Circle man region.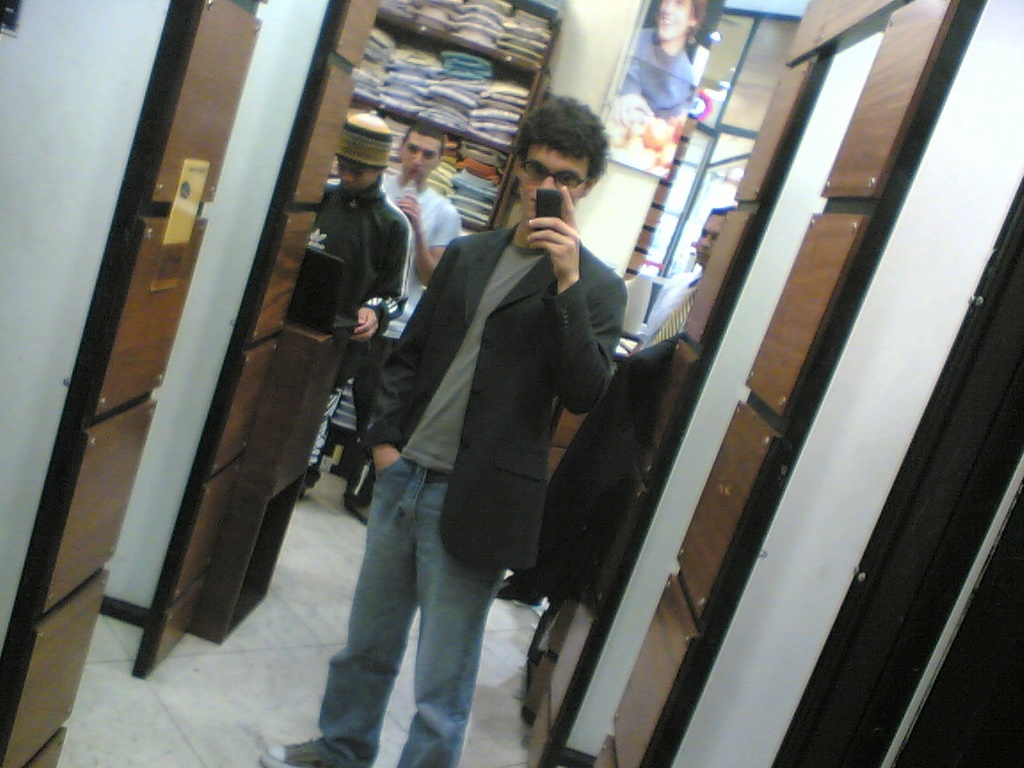
Region: {"x1": 300, "y1": 124, "x2": 468, "y2": 516}.
